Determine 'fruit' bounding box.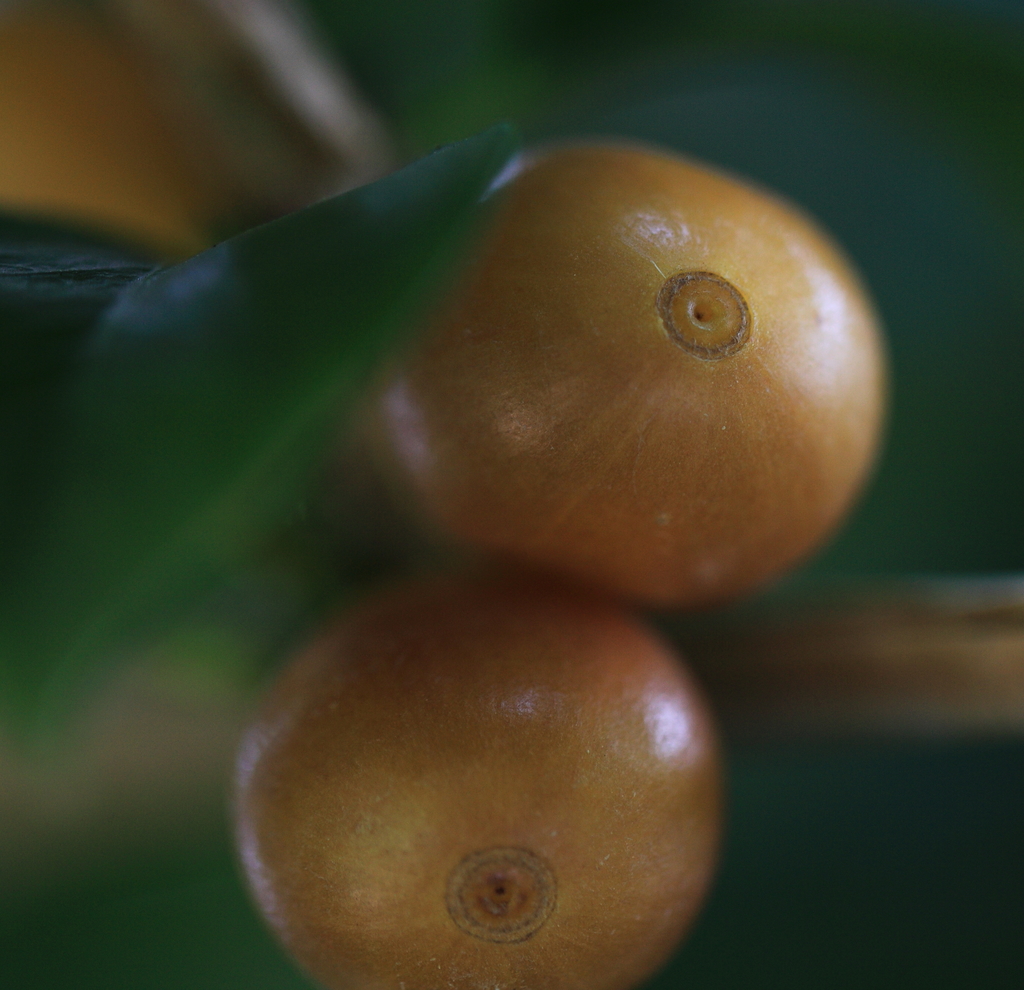
Determined: box(234, 573, 719, 987).
